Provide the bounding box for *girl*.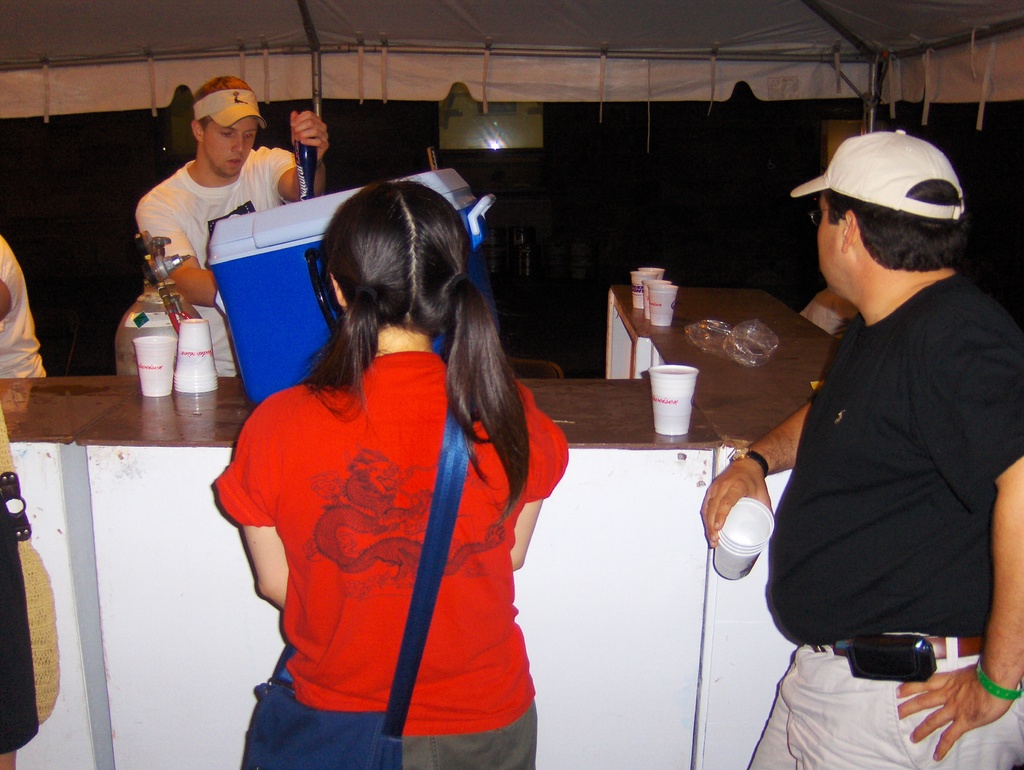
bbox=[214, 183, 570, 769].
